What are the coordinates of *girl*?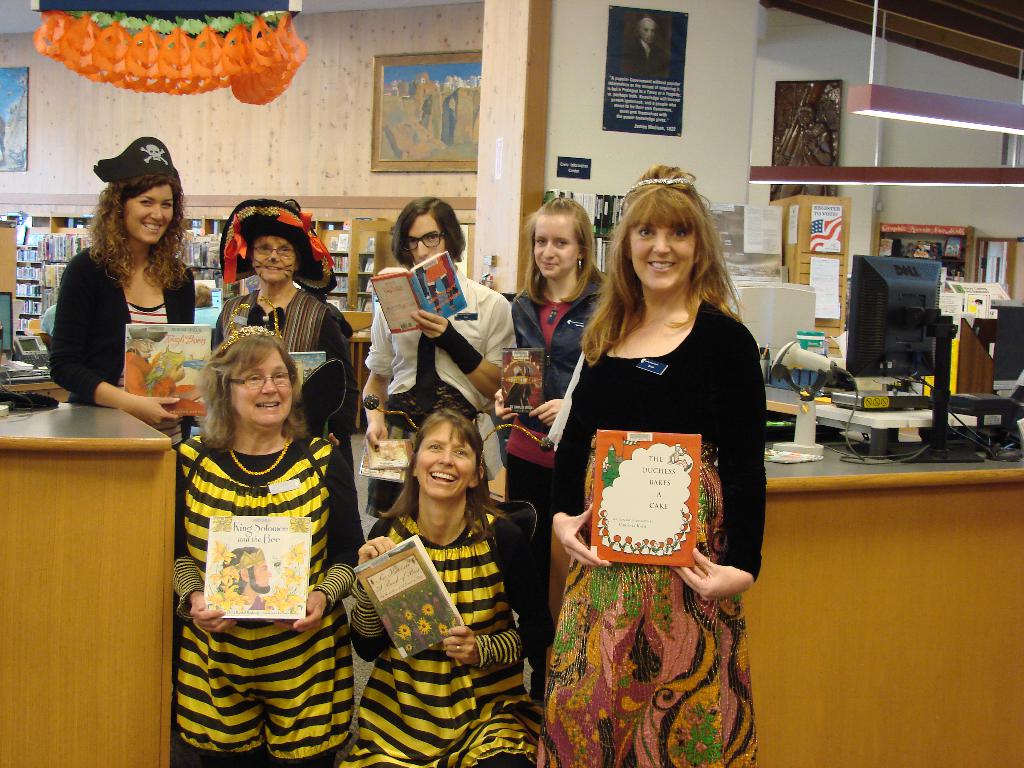
(493,197,602,702).
